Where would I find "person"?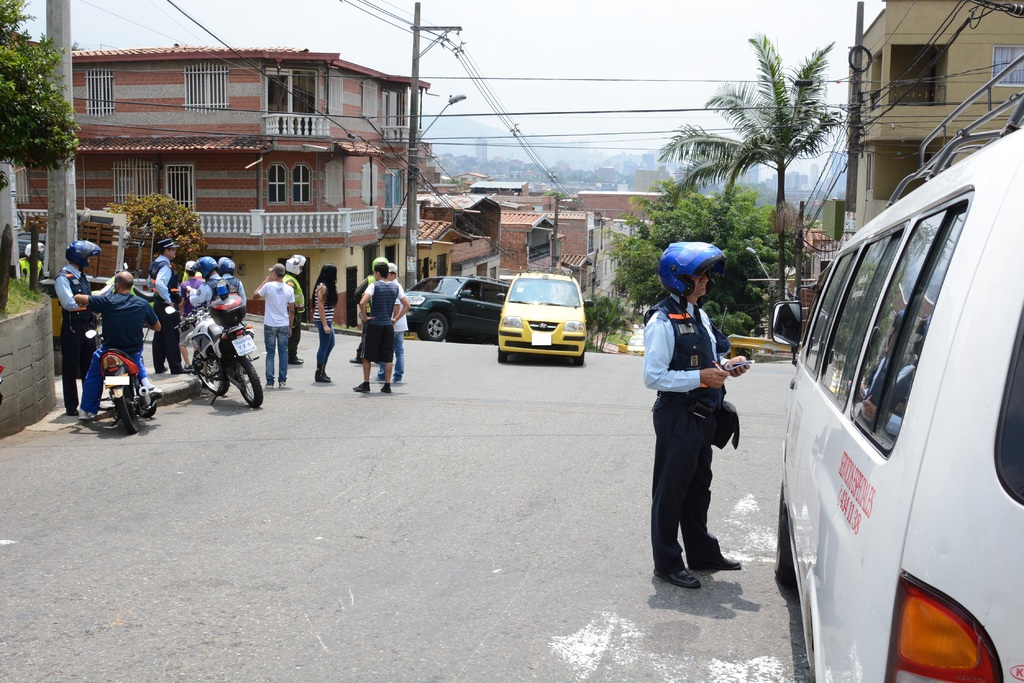
At Rect(52, 241, 102, 416).
